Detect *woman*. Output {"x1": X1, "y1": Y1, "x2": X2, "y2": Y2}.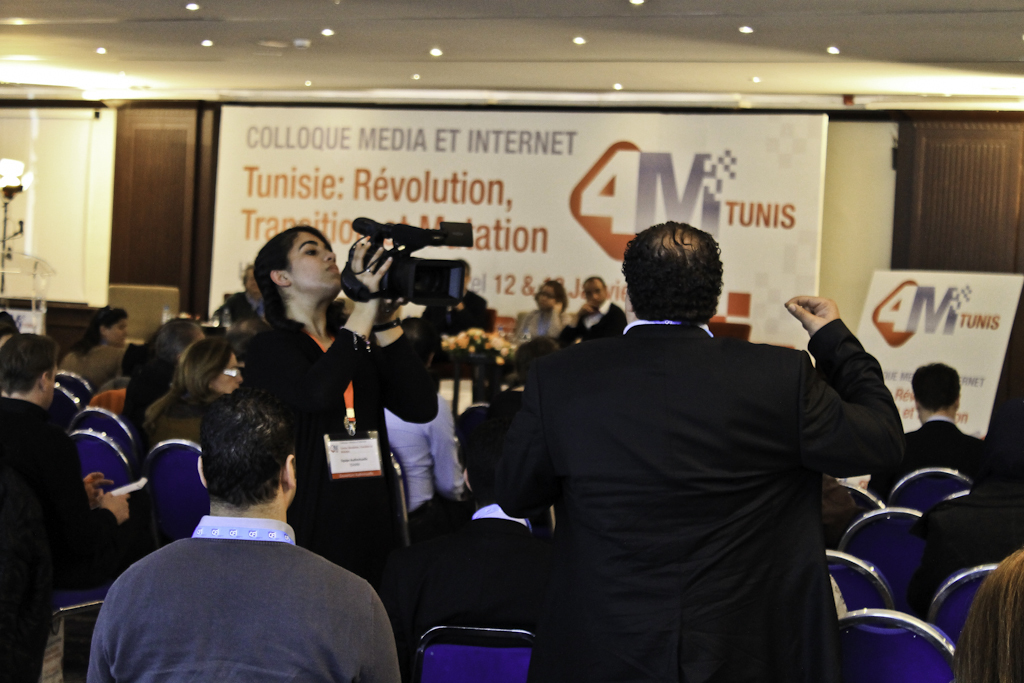
{"x1": 954, "y1": 546, "x2": 1023, "y2": 682}.
